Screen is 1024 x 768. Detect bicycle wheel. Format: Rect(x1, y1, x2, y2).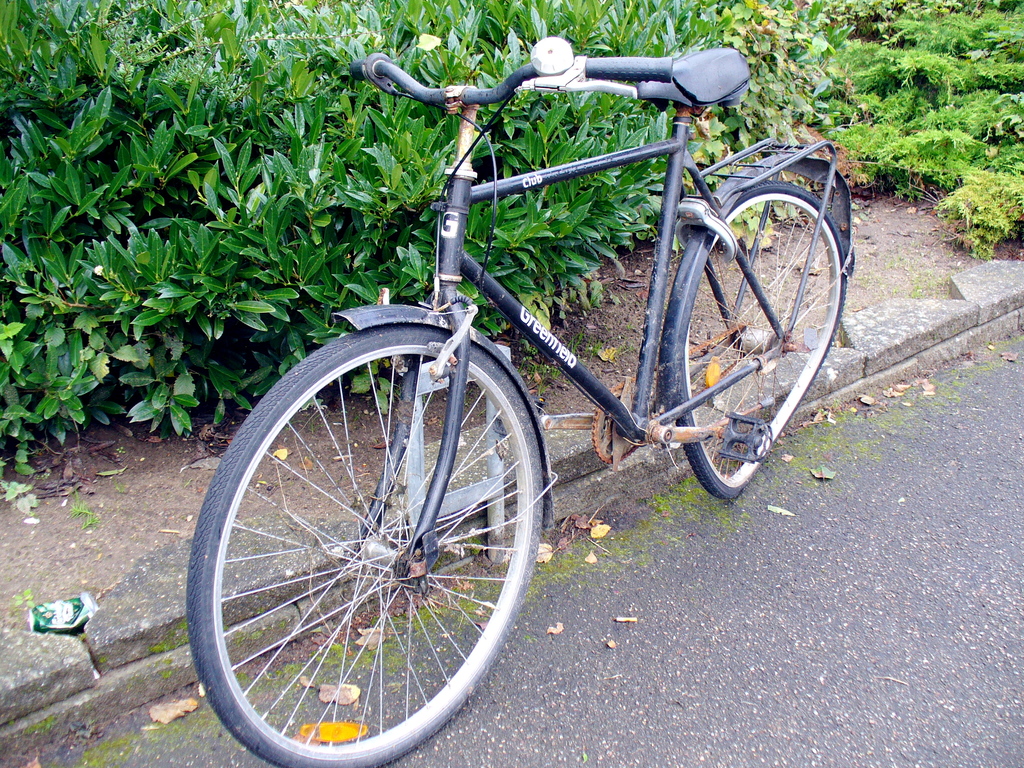
Rect(193, 324, 556, 765).
